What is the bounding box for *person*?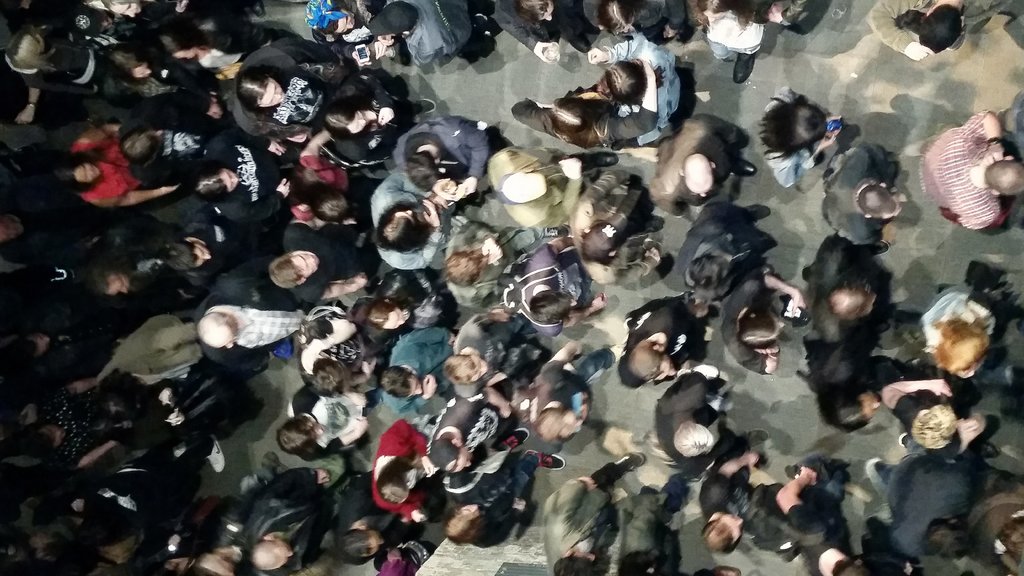
x1=514, y1=234, x2=607, y2=335.
